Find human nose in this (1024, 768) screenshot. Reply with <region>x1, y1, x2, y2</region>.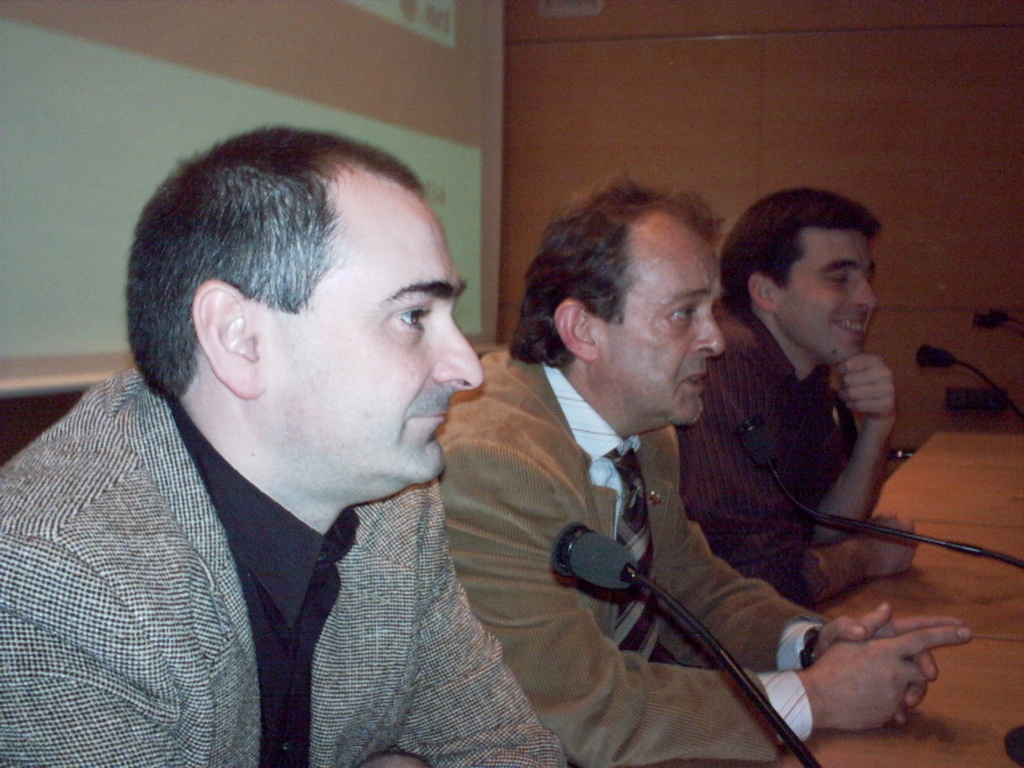
<region>693, 311, 727, 357</region>.
